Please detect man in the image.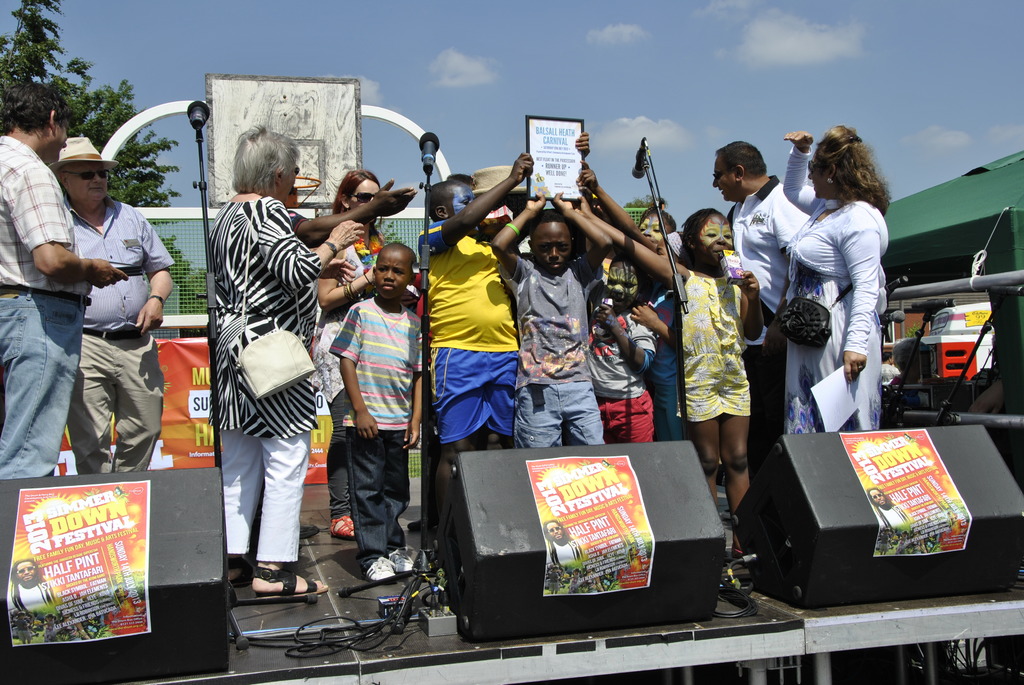
45 130 179 471.
